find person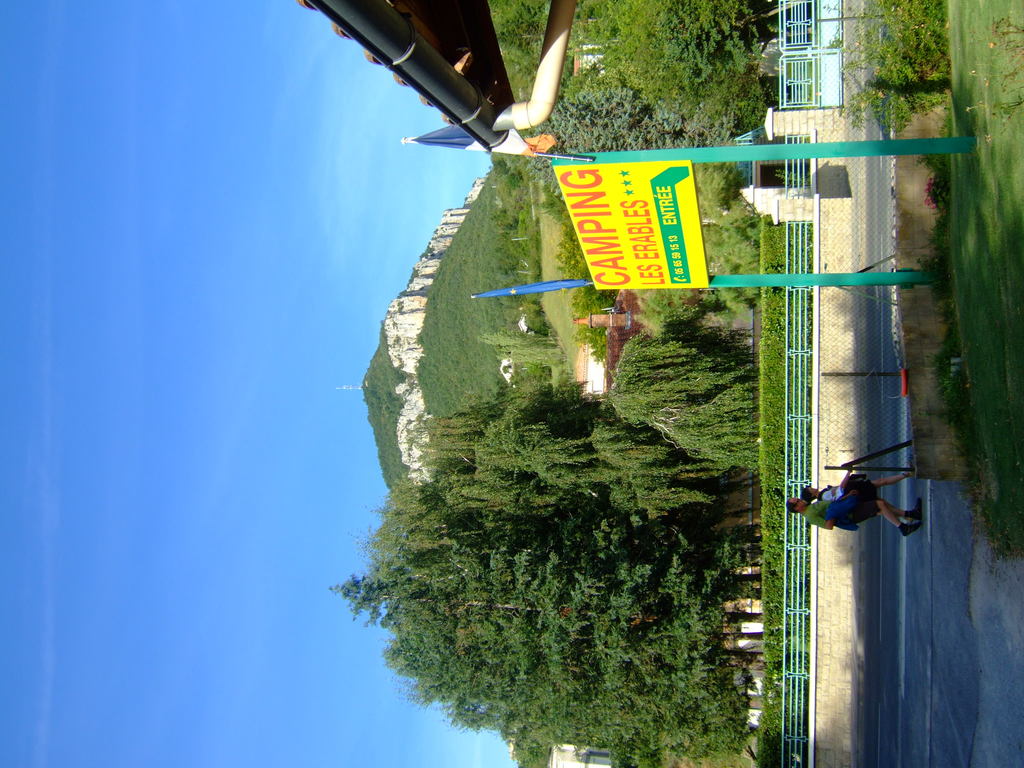
(left=803, top=470, right=911, bottom=490)
